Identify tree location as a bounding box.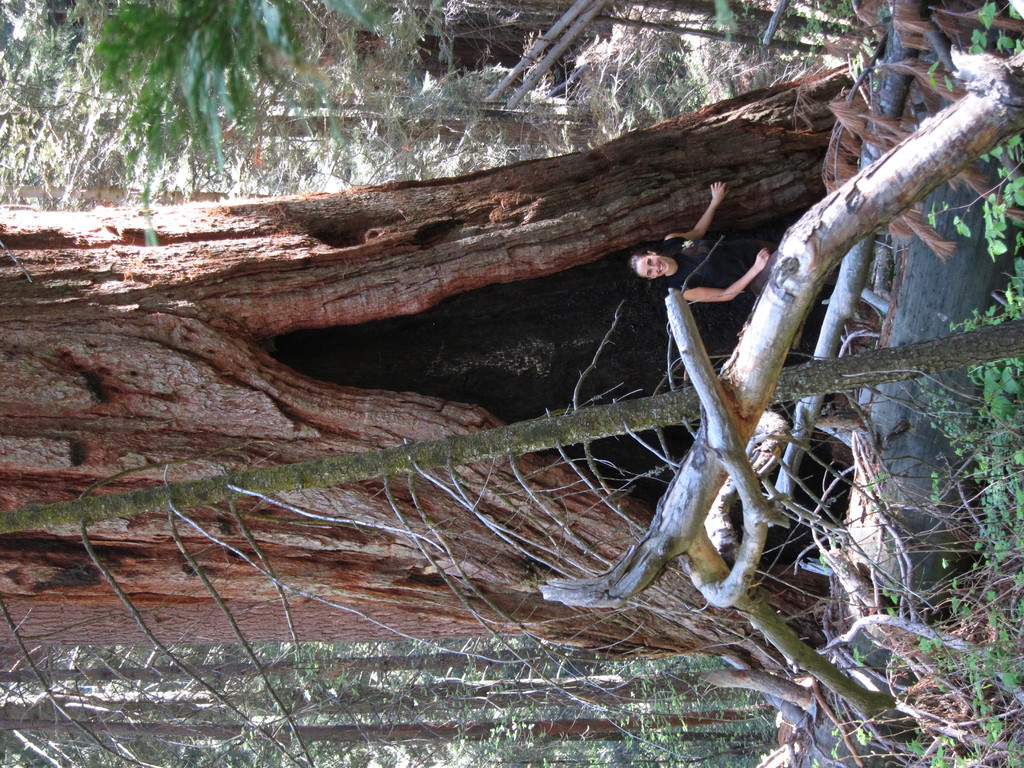
0 663 790 740.
